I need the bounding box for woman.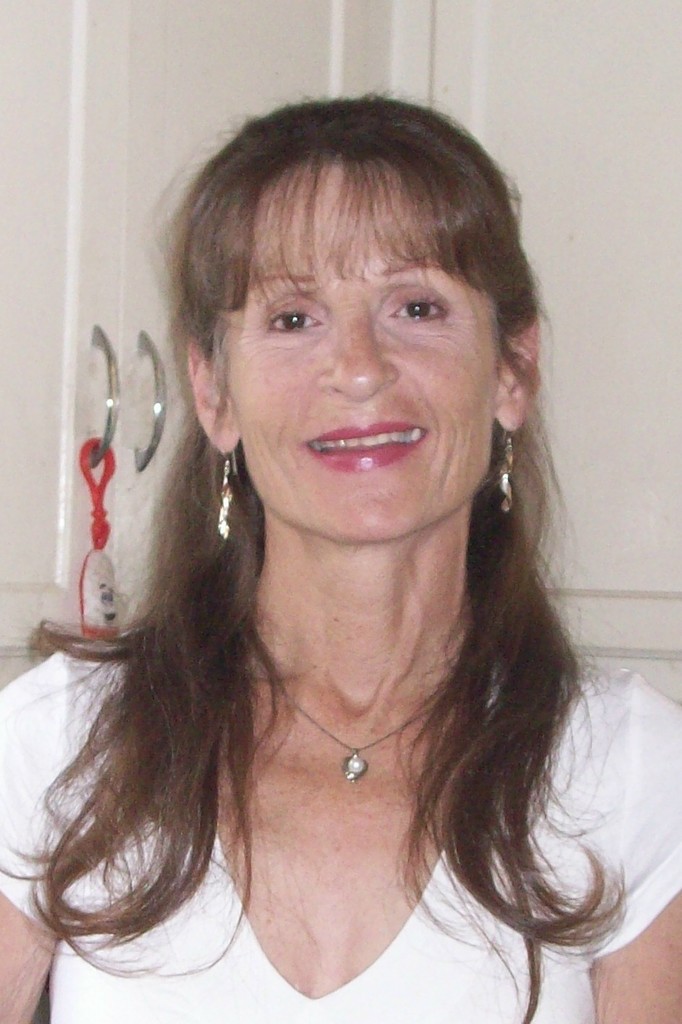
Here it is: bbox(0, 89, 681, 1023).
